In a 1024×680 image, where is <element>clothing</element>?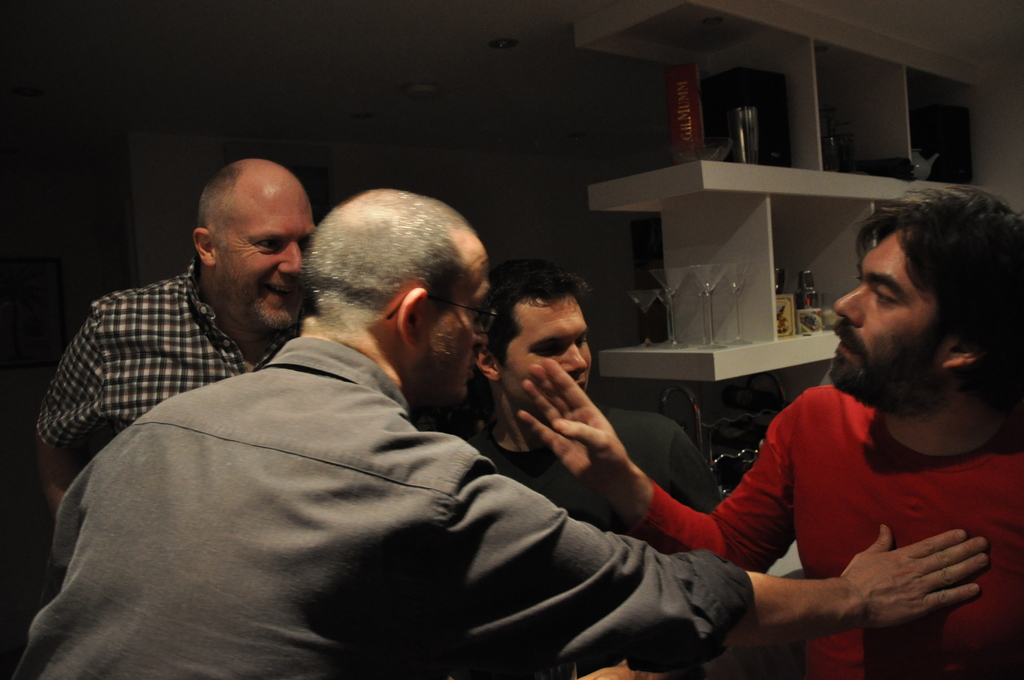
10,334,748,677.
